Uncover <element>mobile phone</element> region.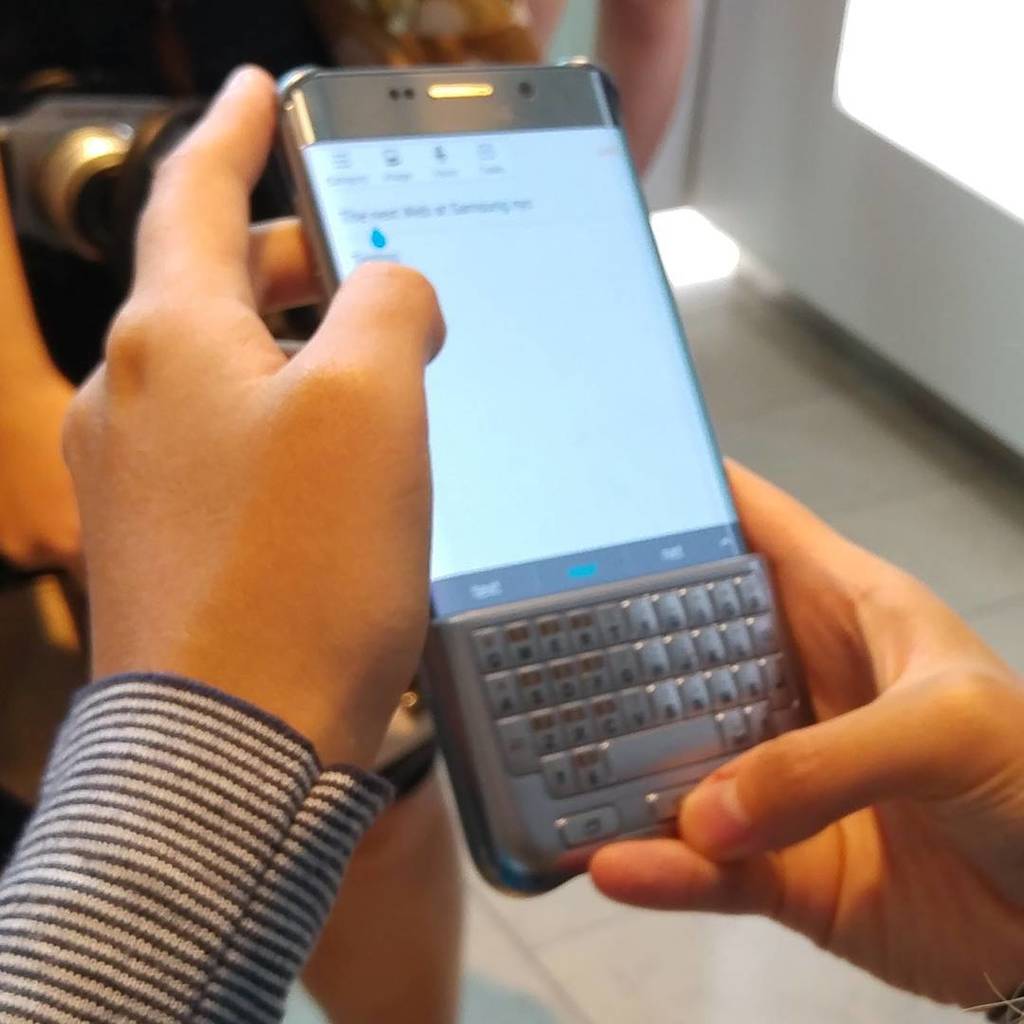
Uncovered: rect(341, 80, 811, 917).
